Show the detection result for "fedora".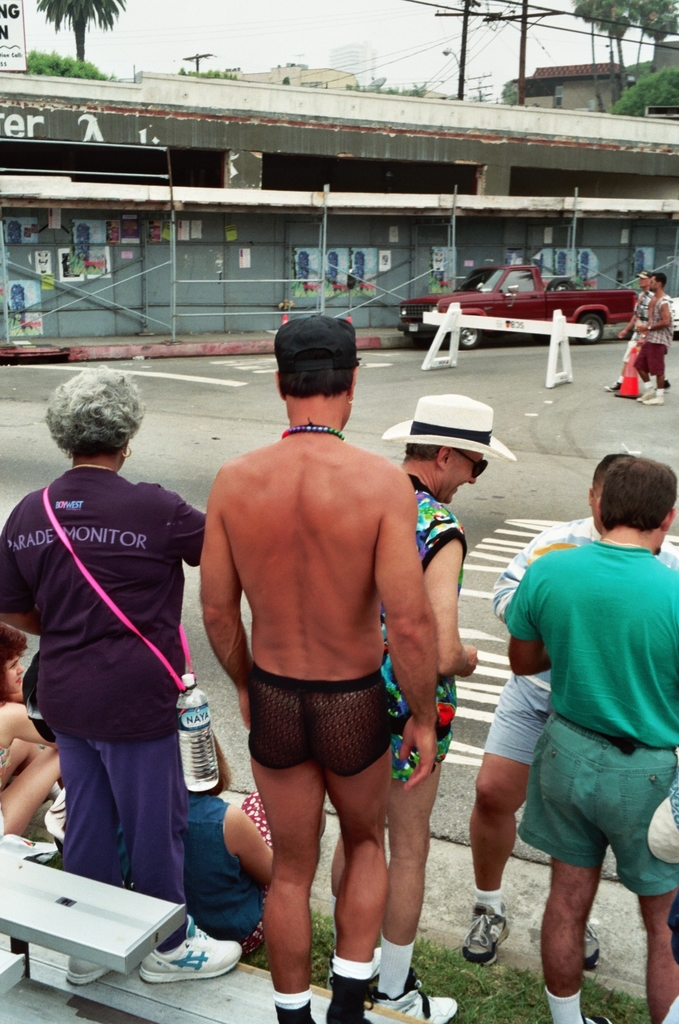
386/393/512/463.
